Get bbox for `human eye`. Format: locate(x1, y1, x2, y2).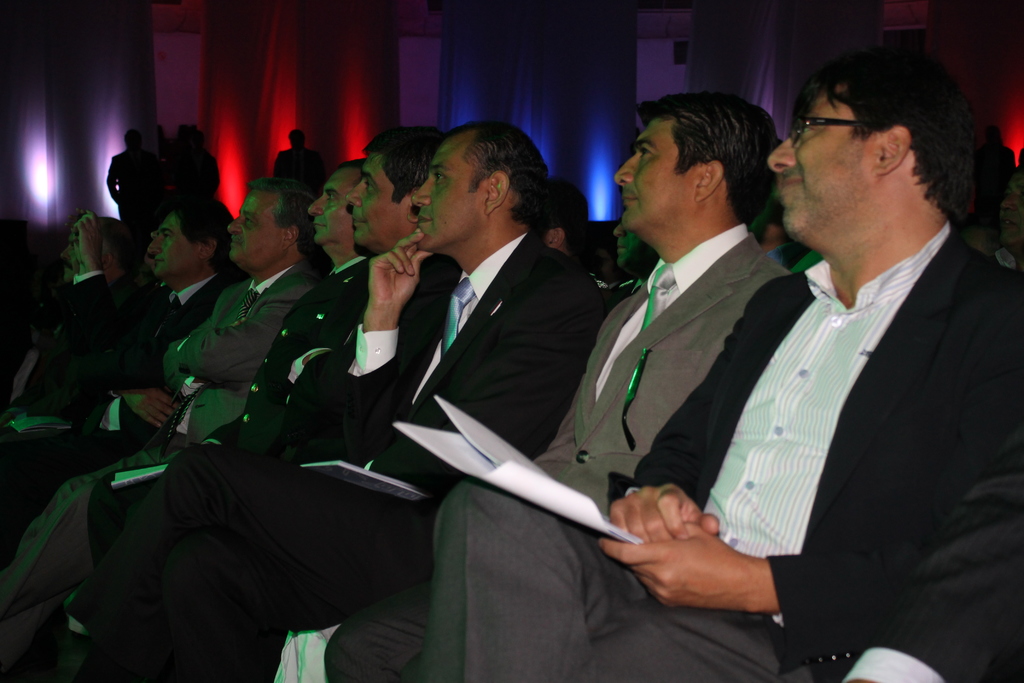
locate(802, 119, 819, 136).
